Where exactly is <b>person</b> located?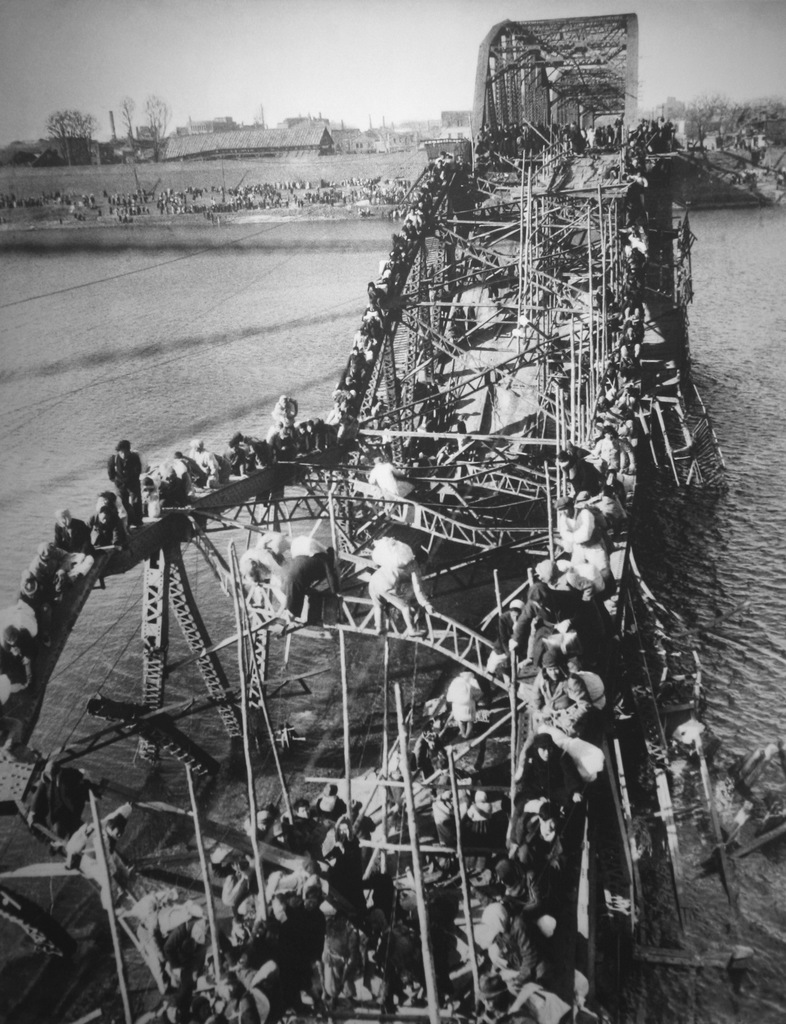
Its bounding box is detection(156, 424, 341, 526).
